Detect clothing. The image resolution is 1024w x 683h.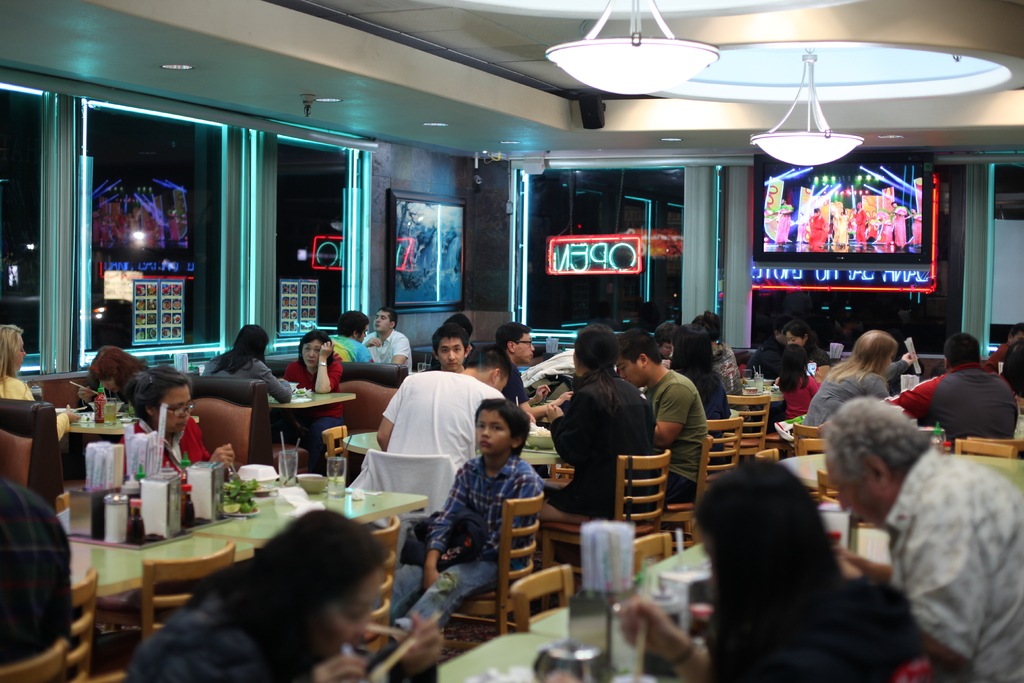
box(809, 217, 830, 245).
